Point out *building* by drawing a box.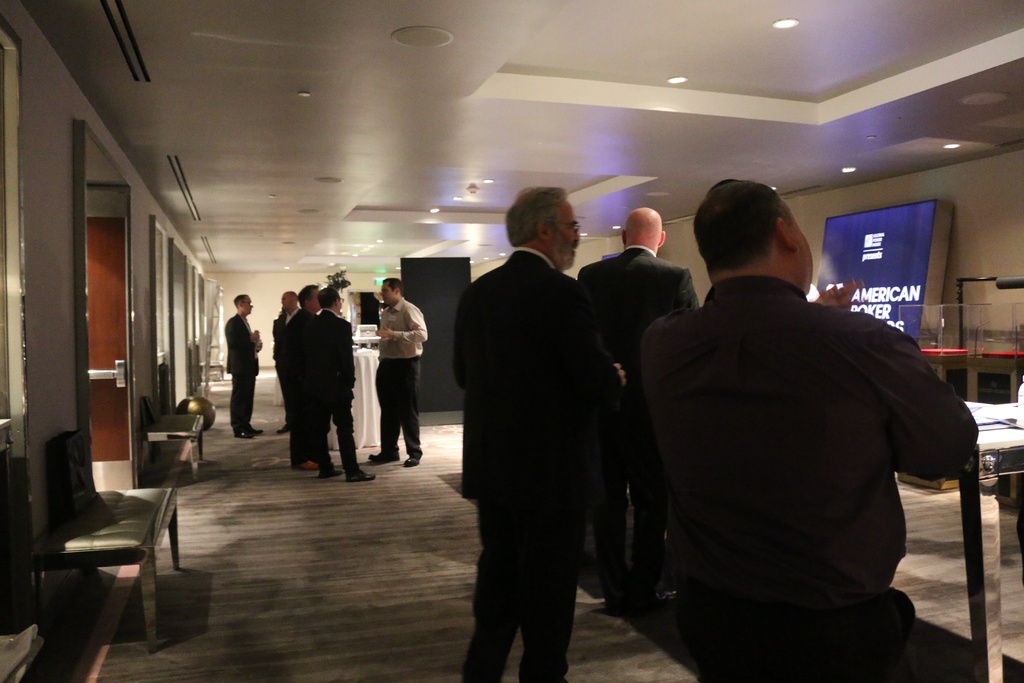
[x1=5, y1=0, x2=1023, y2=682].
